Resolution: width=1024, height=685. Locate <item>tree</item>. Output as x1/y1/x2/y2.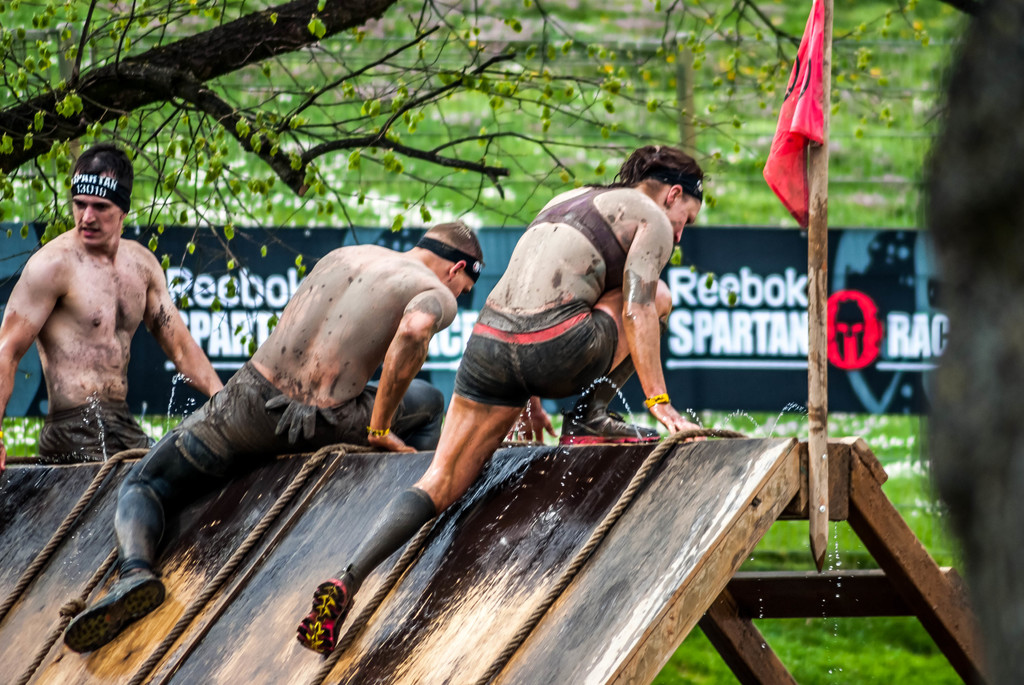
0/0/980/378.
